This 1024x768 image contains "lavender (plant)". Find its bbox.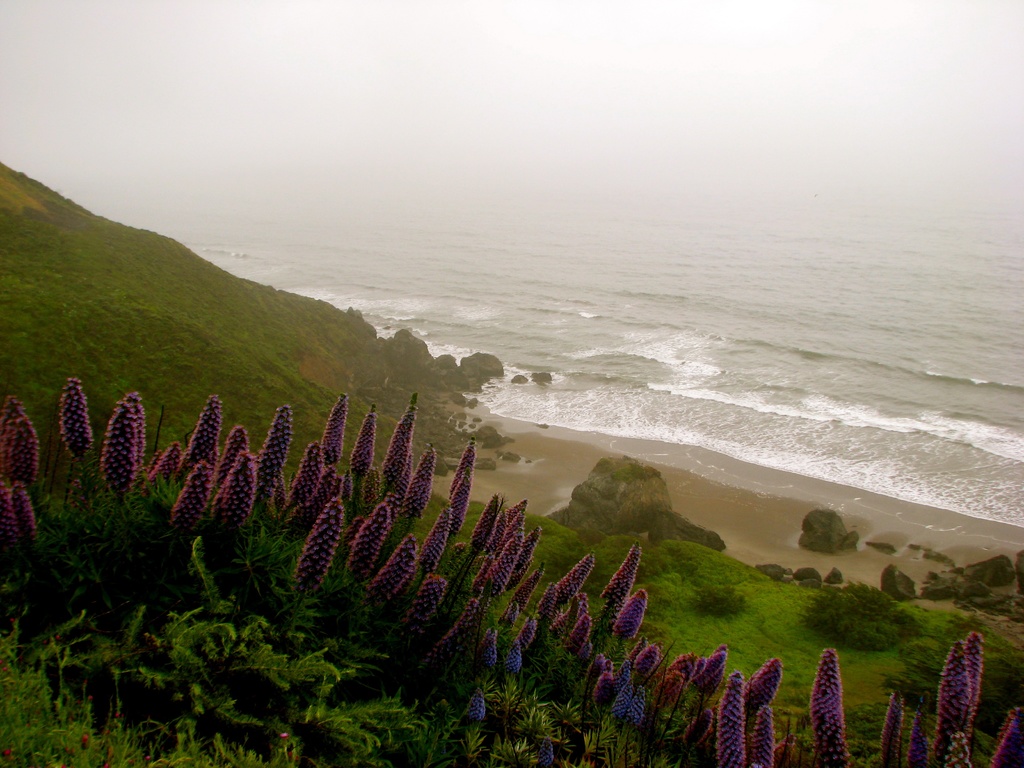
pyautogui.locateOnScreen(607, 543, 641, 606).
